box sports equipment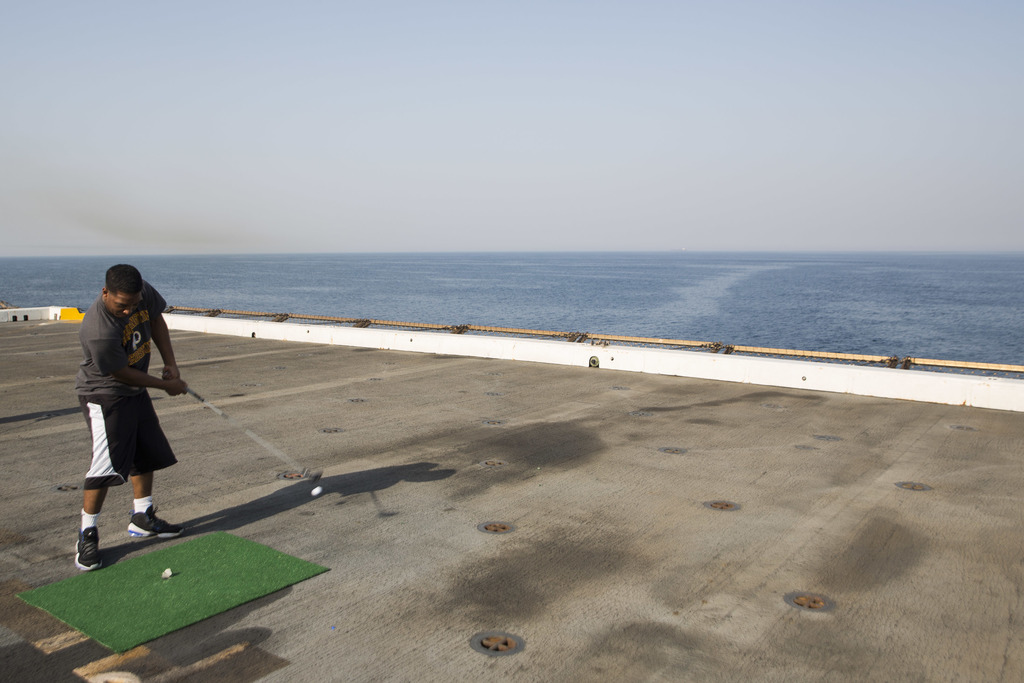
308,485,323,498
